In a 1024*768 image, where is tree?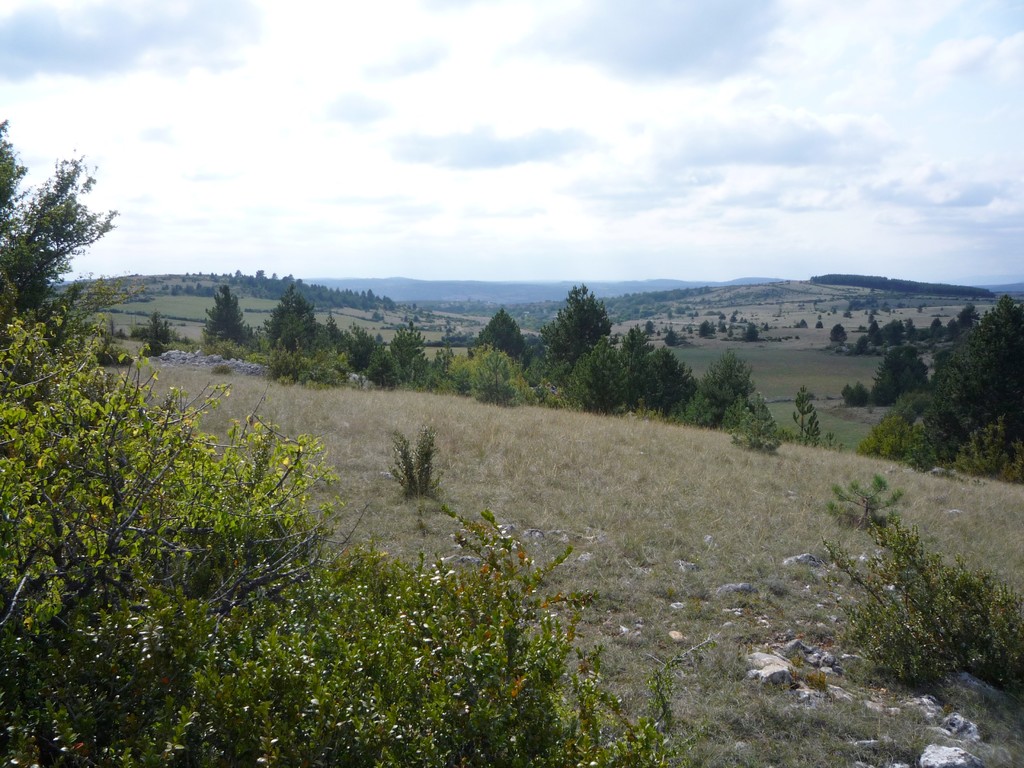
x1=660 y1=328 x2=684 y2=347.
